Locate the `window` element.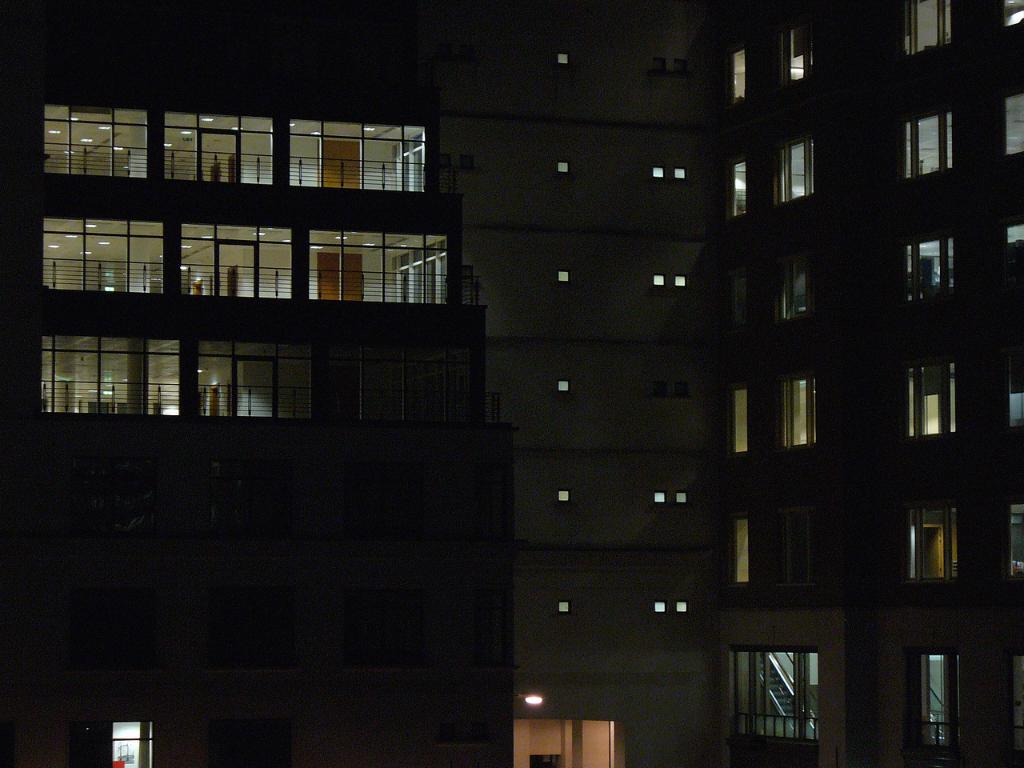
Element bbox: (724, 514, 754, 590).
